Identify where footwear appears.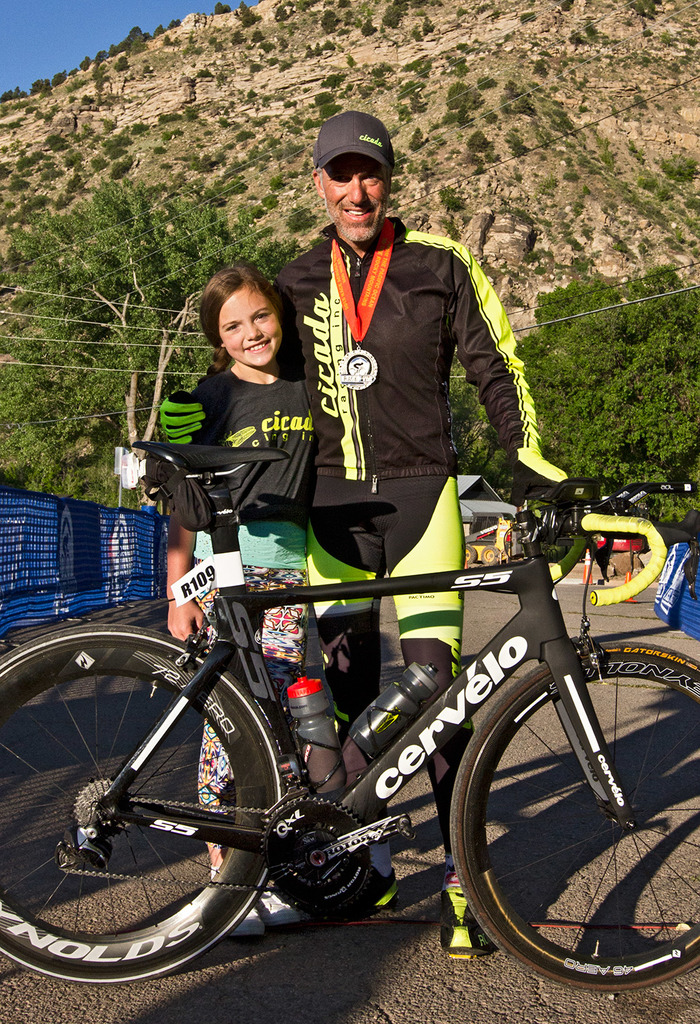
Appears at {"left": 304, "top": 857, "right": 403, "bottom": 917}.
